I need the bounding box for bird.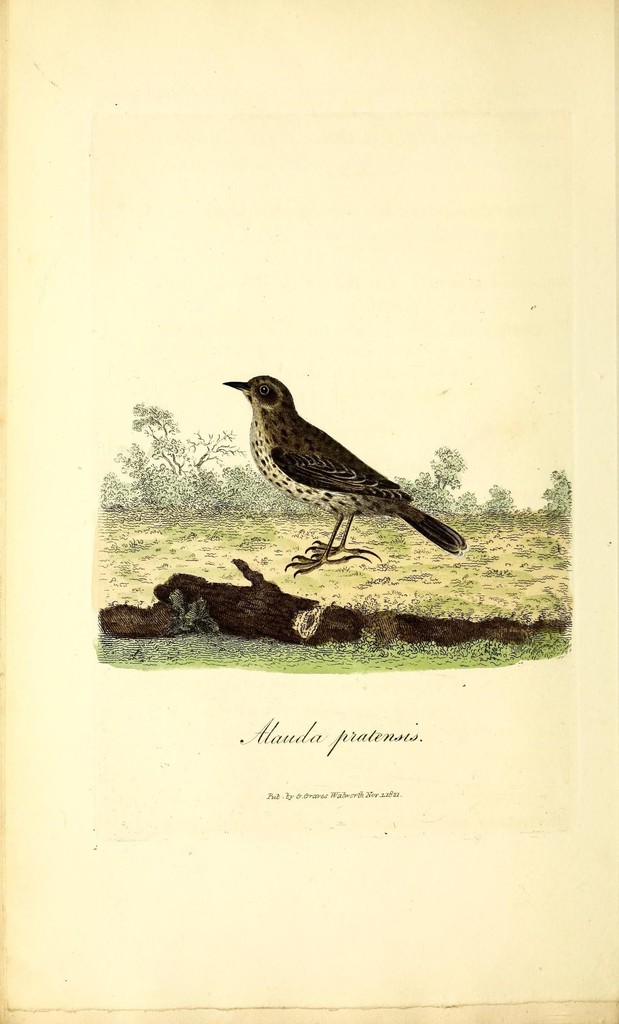
Here it is: rect(207, 374, 469, 557).
